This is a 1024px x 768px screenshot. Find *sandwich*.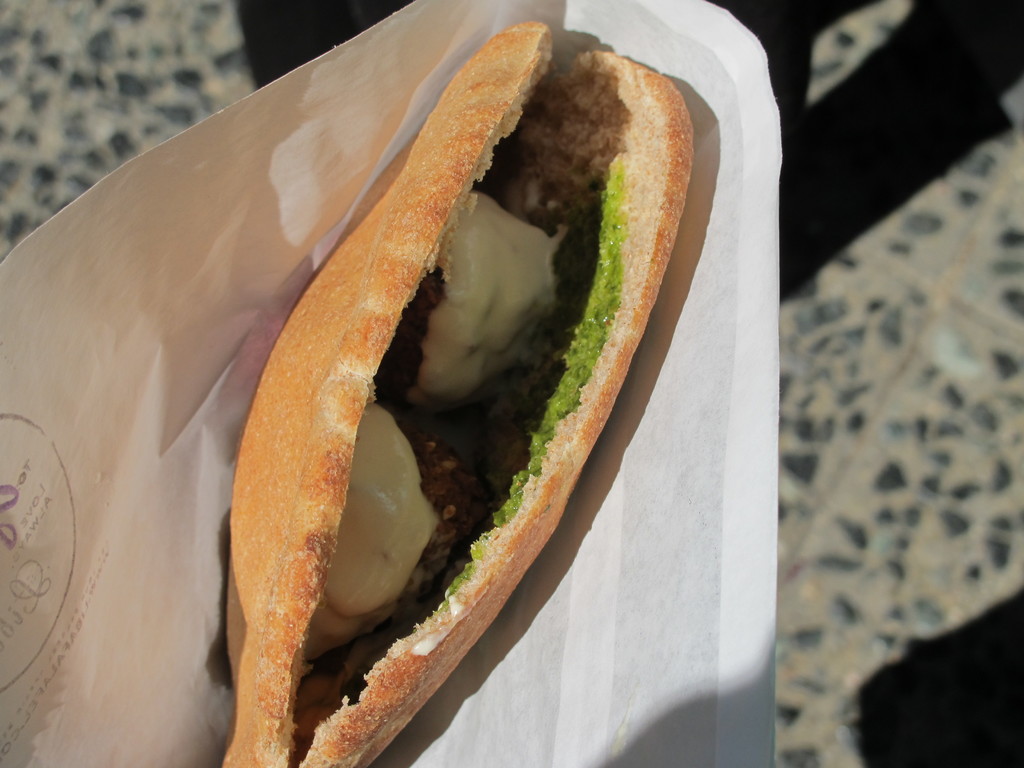
Bounding box: [left=218, top=20, right=694, bottom=767].
